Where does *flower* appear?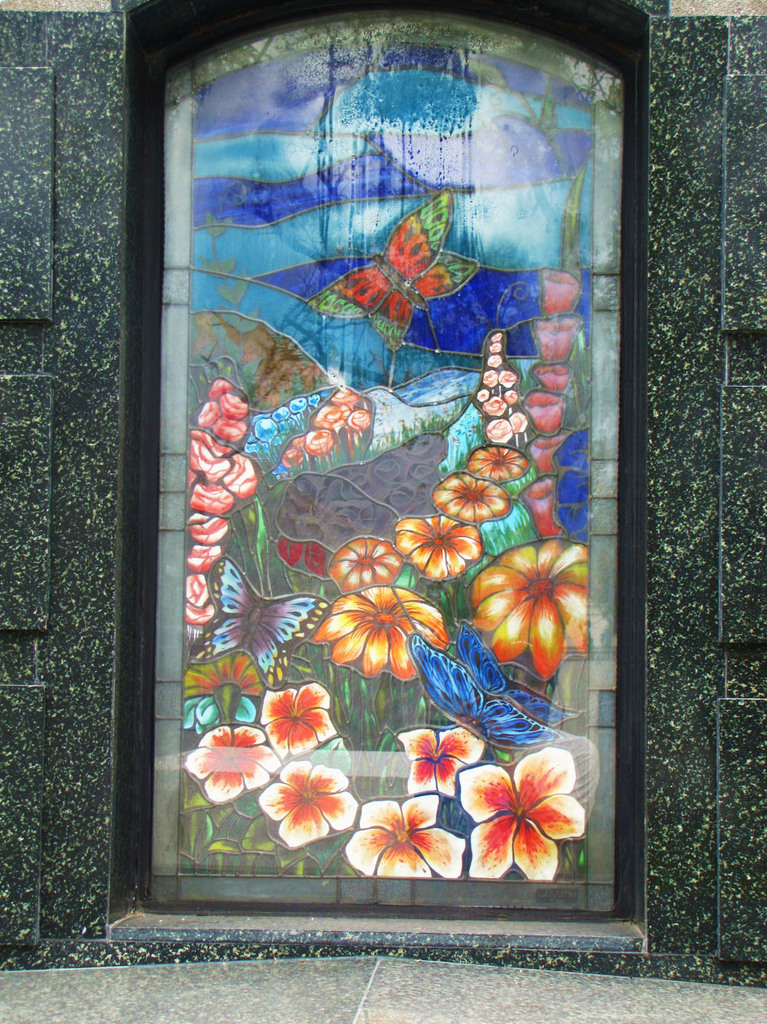
Appears at x1=182 y1=724 x2=281 y2=804.
